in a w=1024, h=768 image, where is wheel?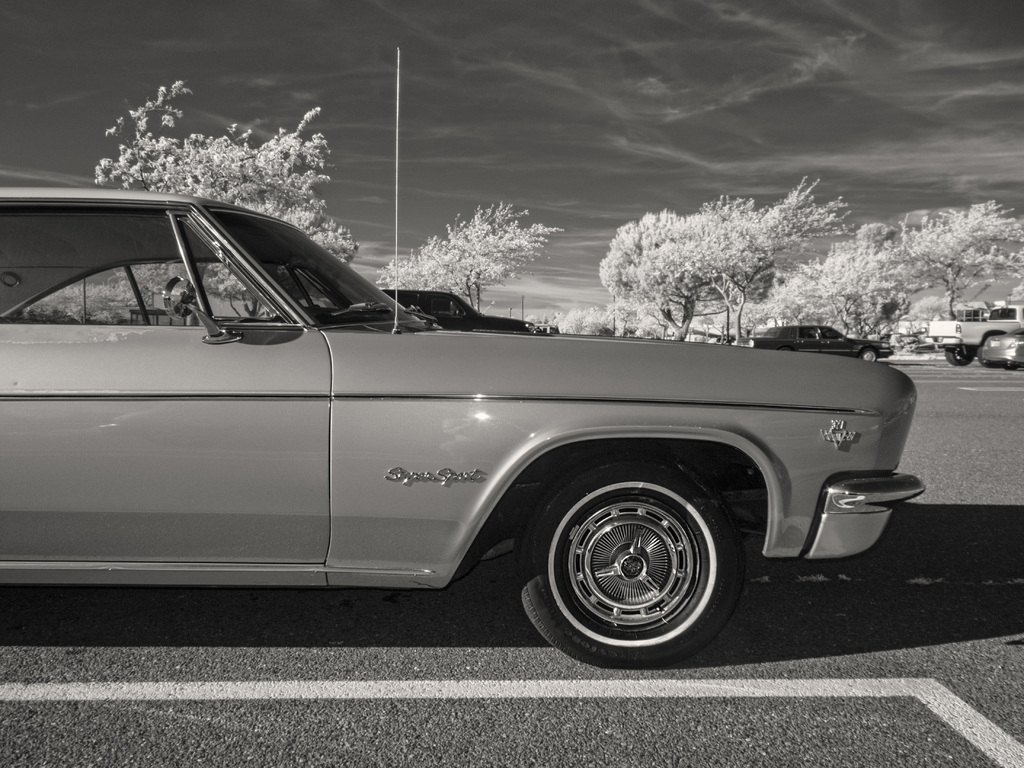
locate(521, 461, 739, 668).
